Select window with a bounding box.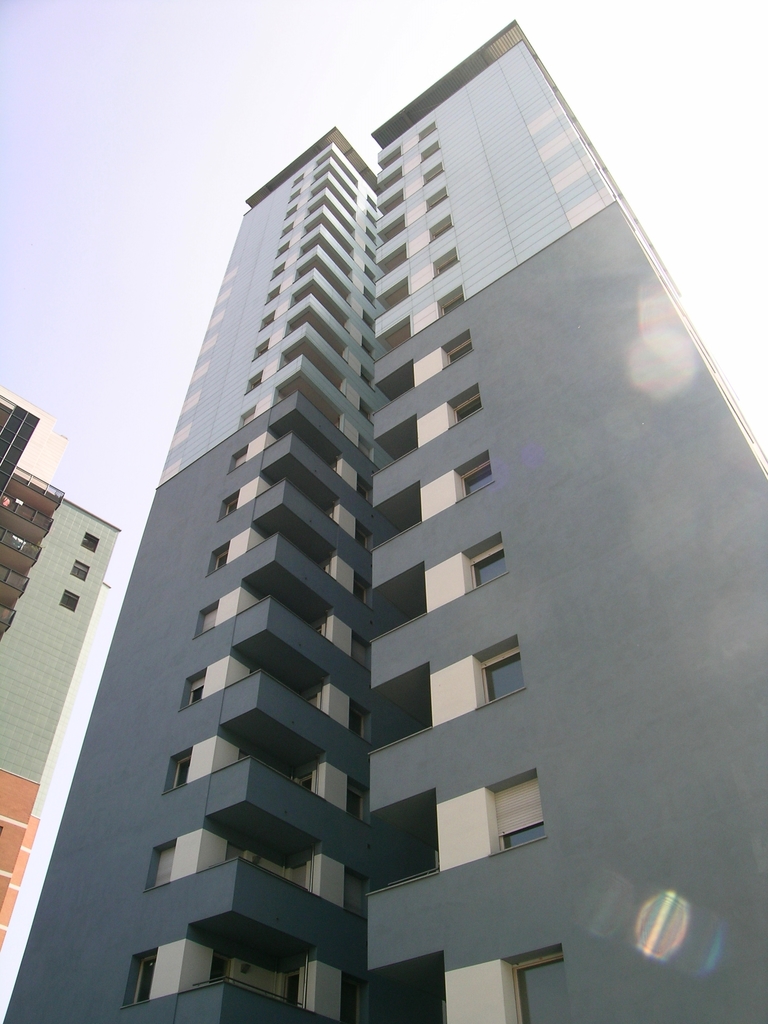
Rect(343, 790, 371, 818).
